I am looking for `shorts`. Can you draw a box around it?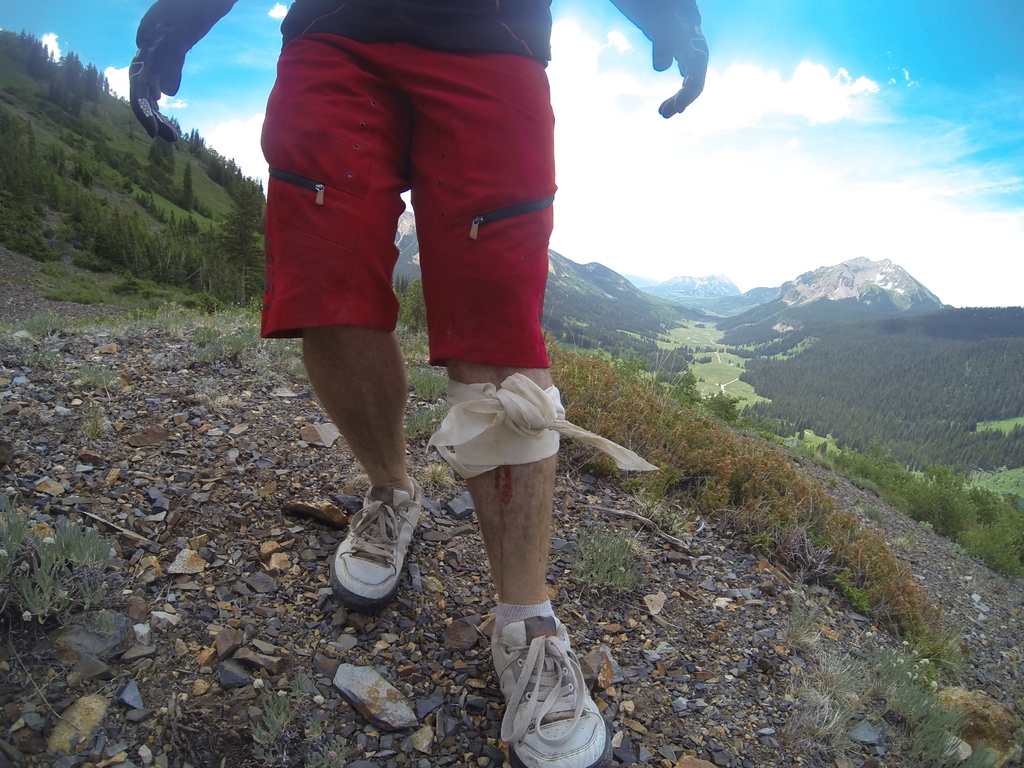
Sure, the bounding box is box=[249, 63, 563, 369].
